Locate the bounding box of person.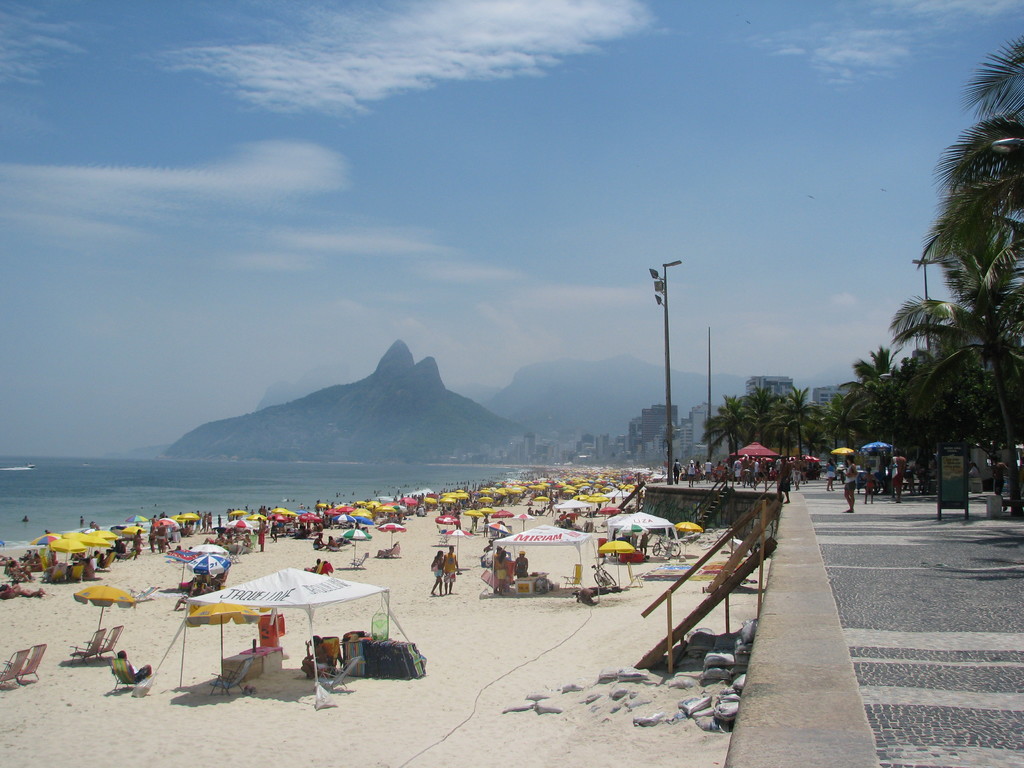
Bounding box: bbox(673, 458, 681, 479).
